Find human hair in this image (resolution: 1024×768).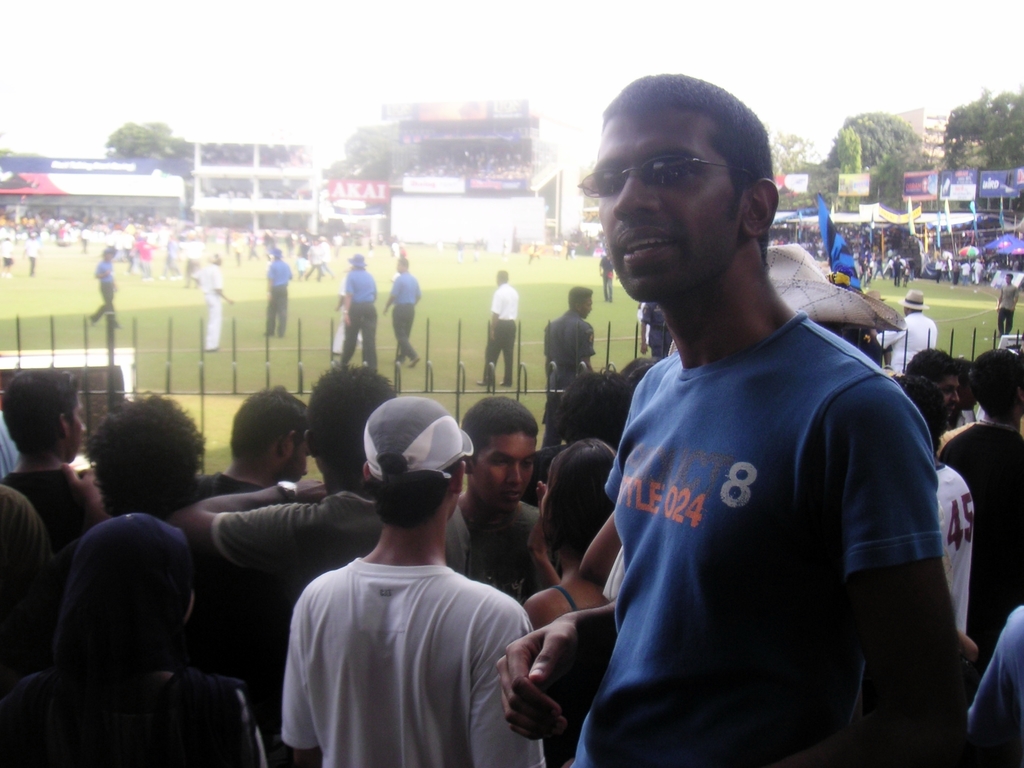
BBox(584, 81, 773, 229).
